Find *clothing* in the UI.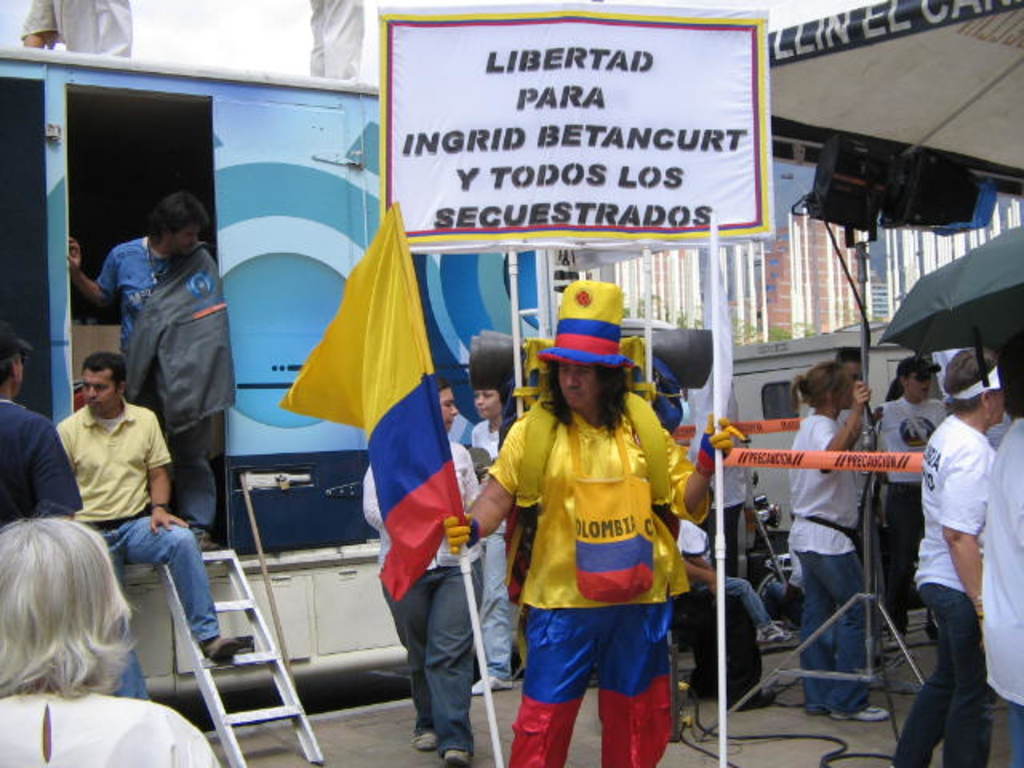
UI element at <bbox>0, 686, 227, 766</bbox>.
